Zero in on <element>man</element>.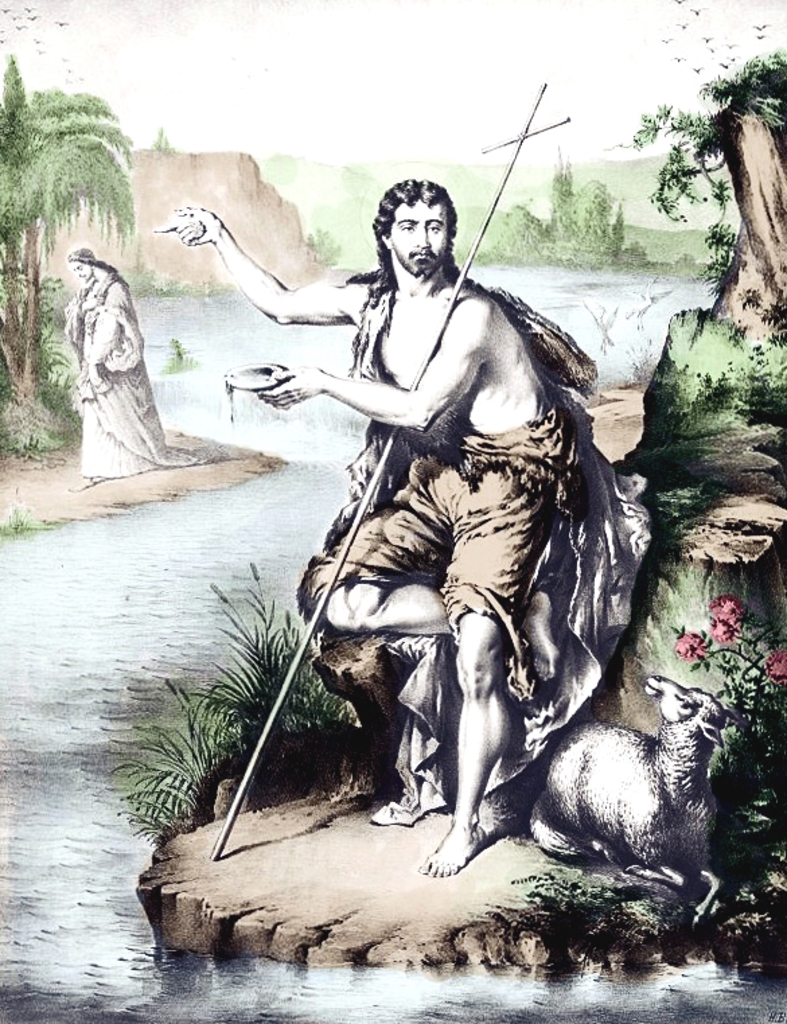
Zeroed in: 250:145:667:927.
